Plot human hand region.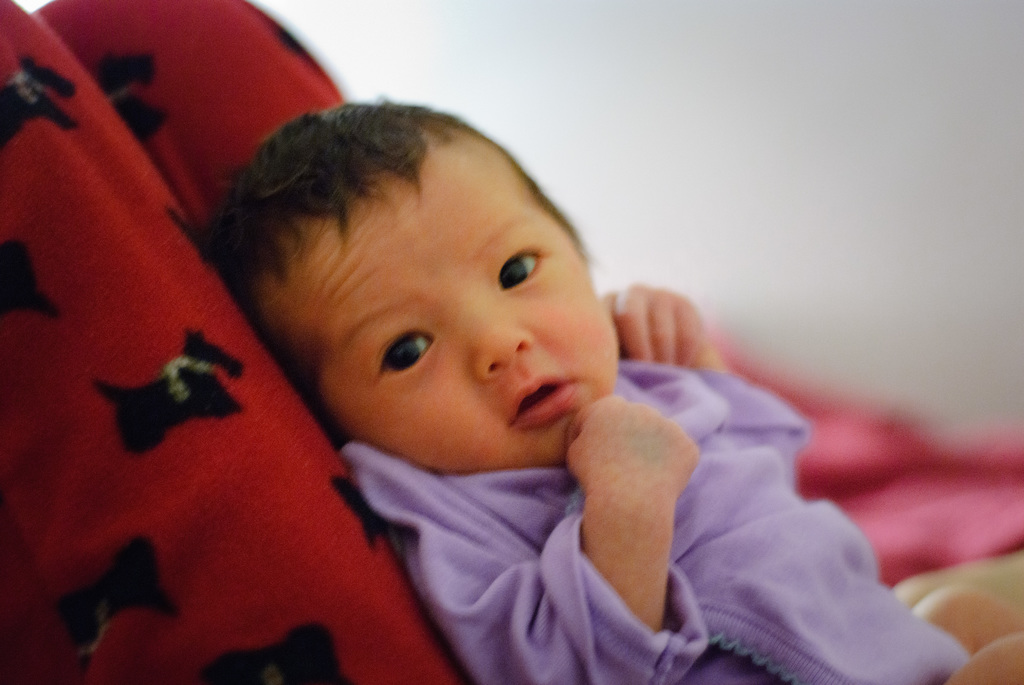
Plotted at x1=628 y1=276 x2=722 y2=363.
